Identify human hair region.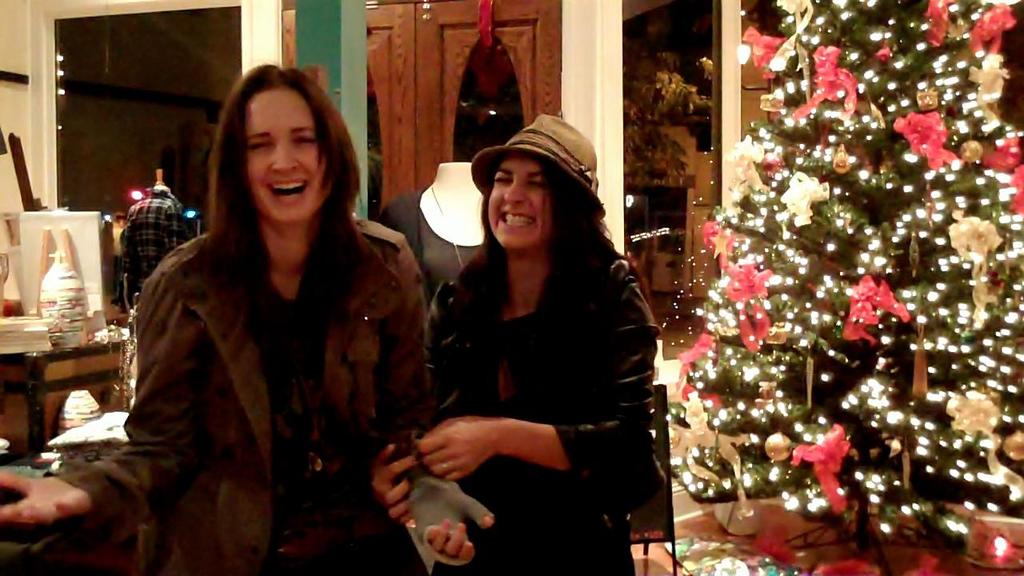
Region: (442, 154, 616, 355).
